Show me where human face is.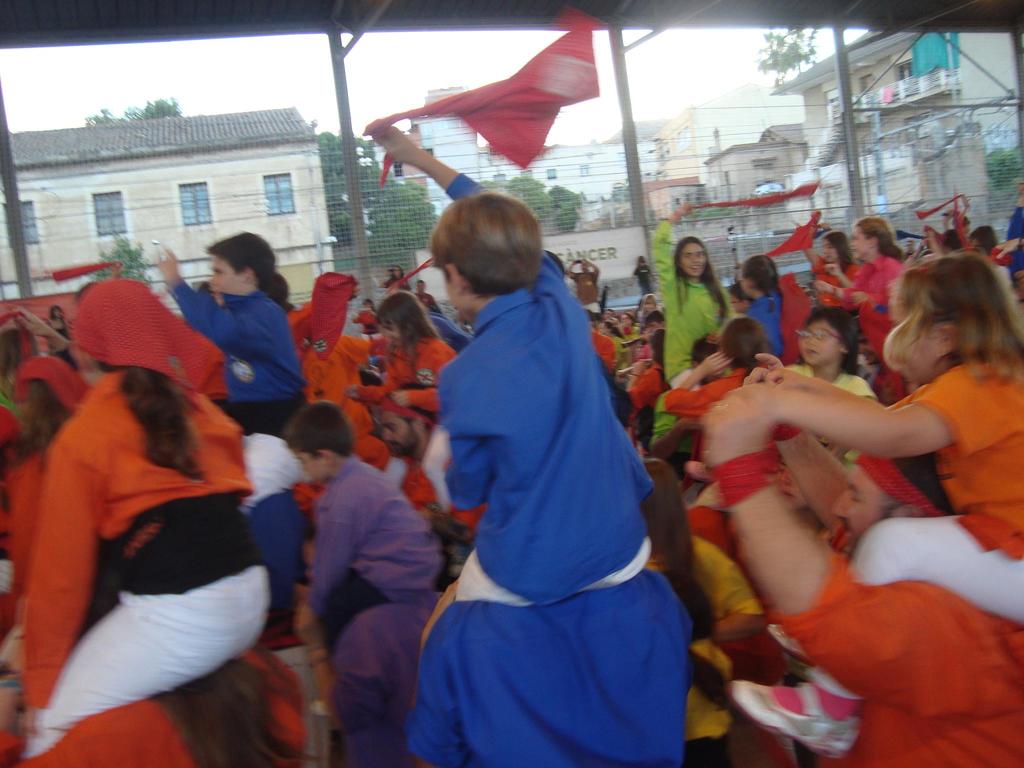
human face is at Rect(779, 460, 816, 509).
